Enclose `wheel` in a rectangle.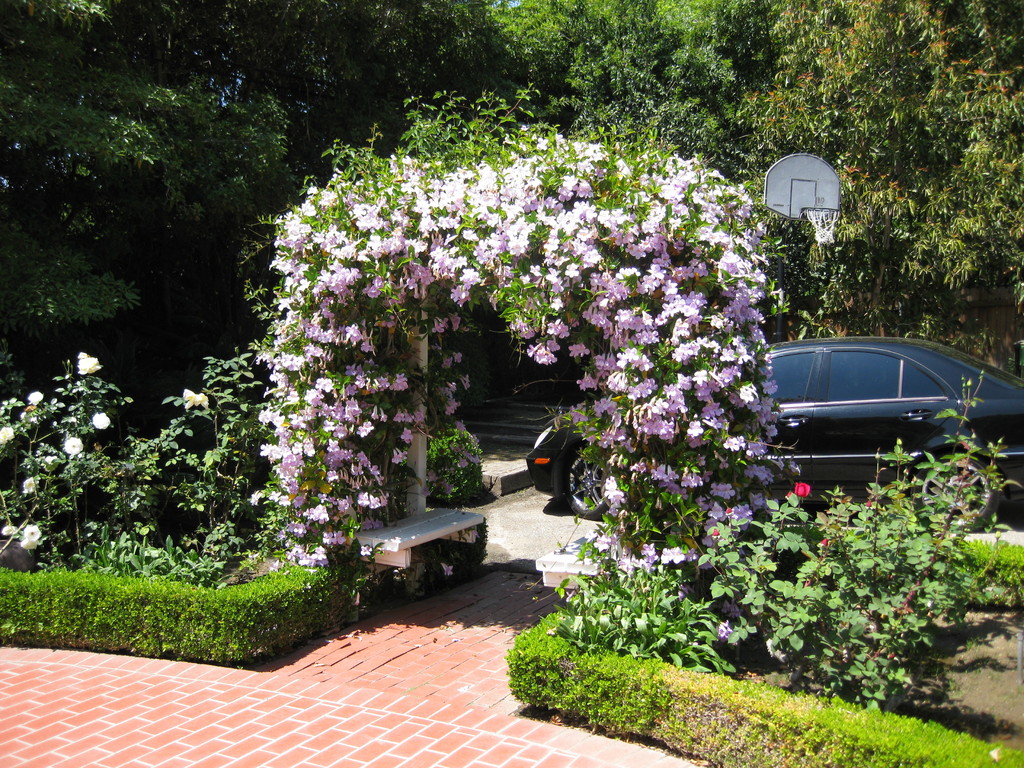
567:450:620:513.
